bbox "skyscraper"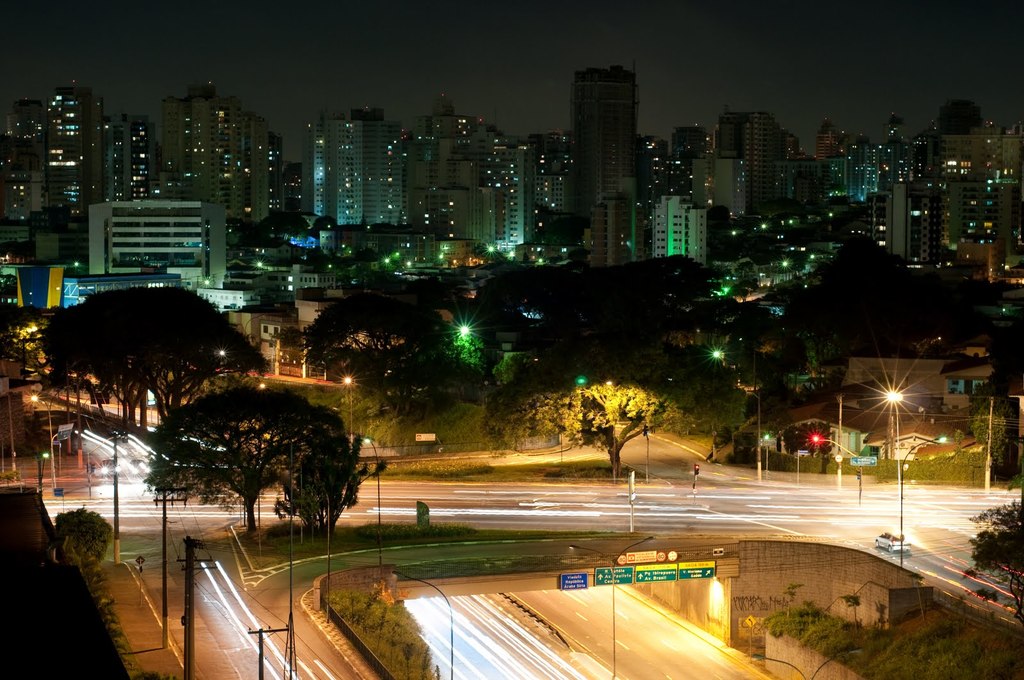
<bbox>156, 81, 269, 229</bbox>
